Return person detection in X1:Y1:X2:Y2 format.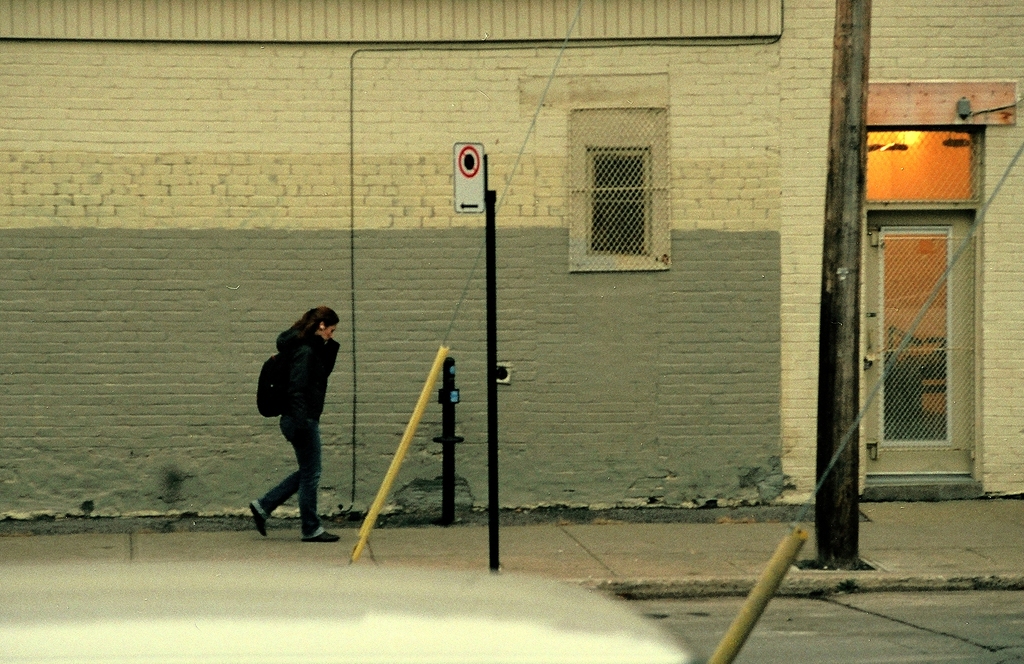
251:306:342:541.
